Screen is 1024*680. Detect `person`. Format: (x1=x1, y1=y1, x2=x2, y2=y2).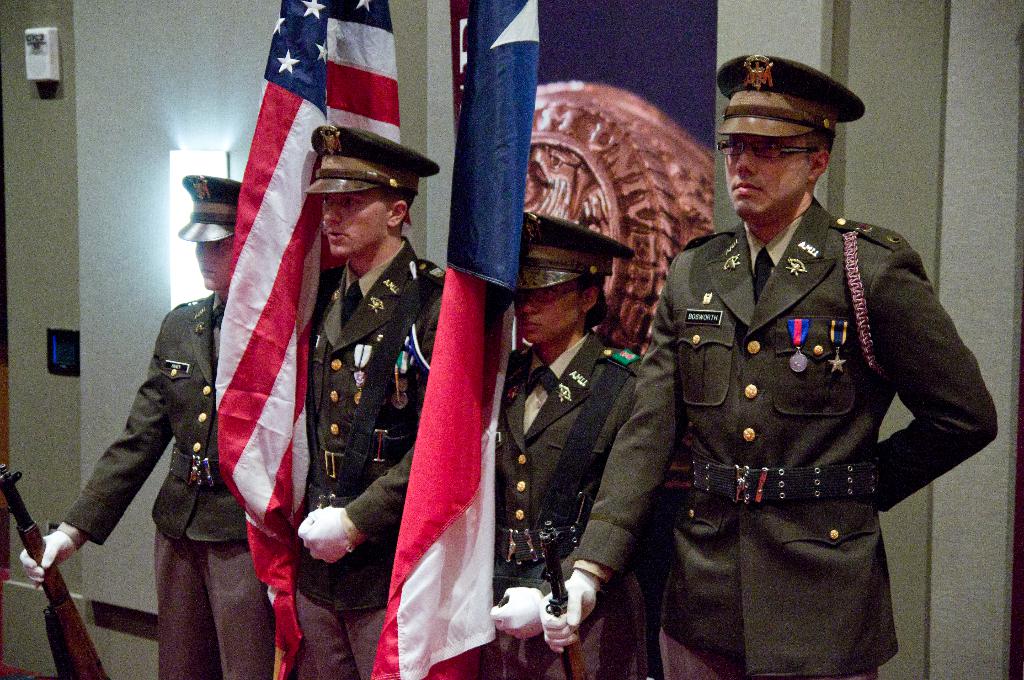
(x1=280, y1=125, x2=458, y2=679).
